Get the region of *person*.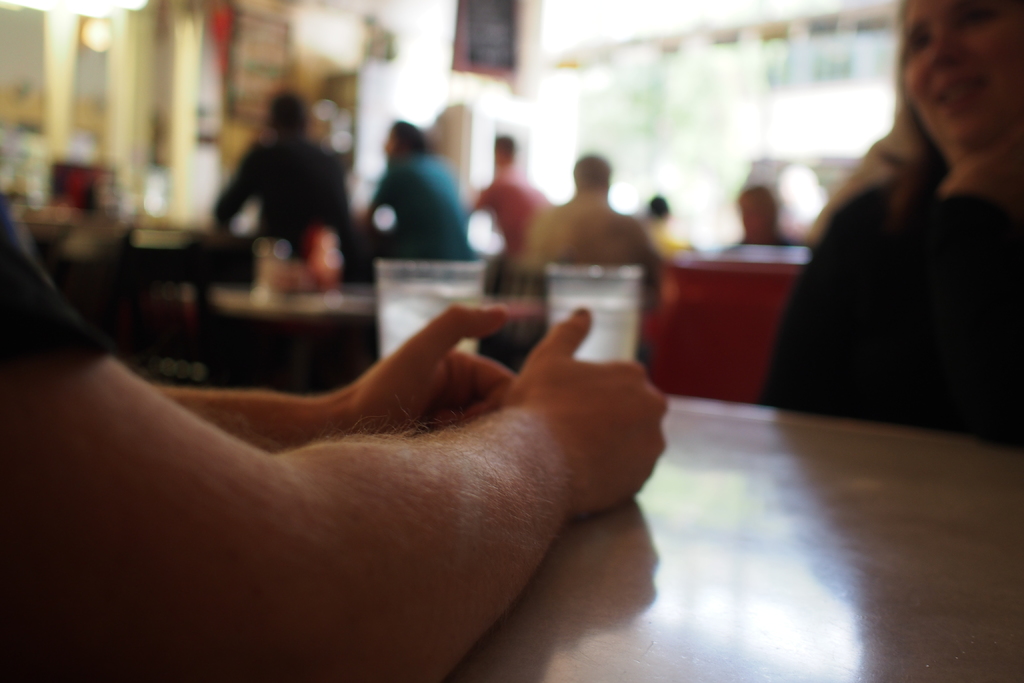
crop(733, 186, 804, 259).
